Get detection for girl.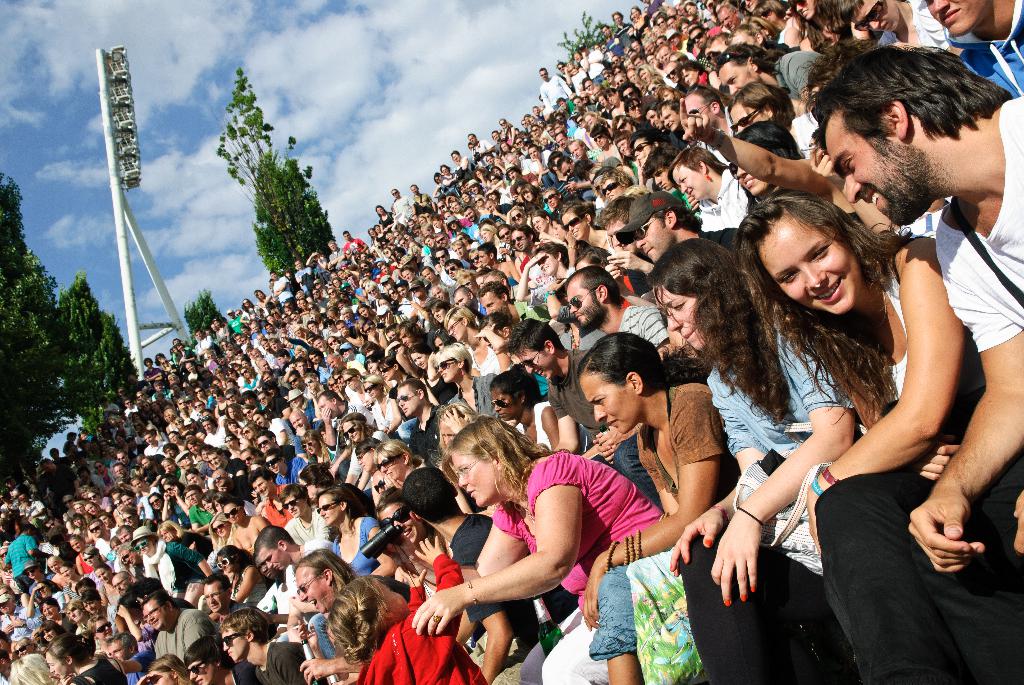
Detection: 226,401,248,424.
